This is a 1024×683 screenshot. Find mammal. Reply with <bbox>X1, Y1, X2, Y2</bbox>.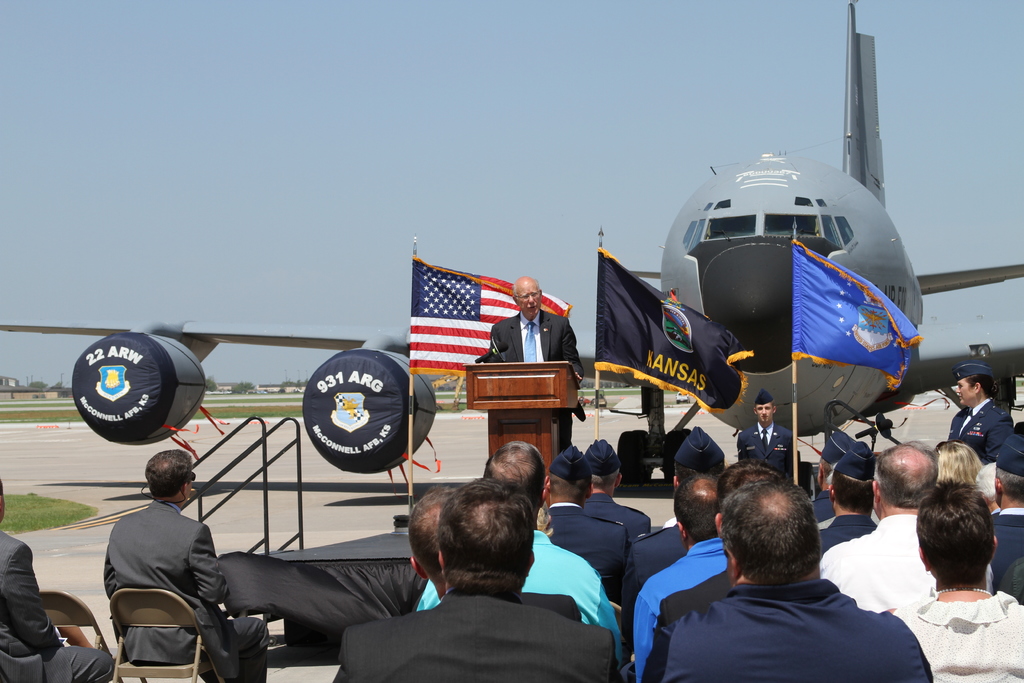
<bbox>814, 437, 994, 607</bbox>.
